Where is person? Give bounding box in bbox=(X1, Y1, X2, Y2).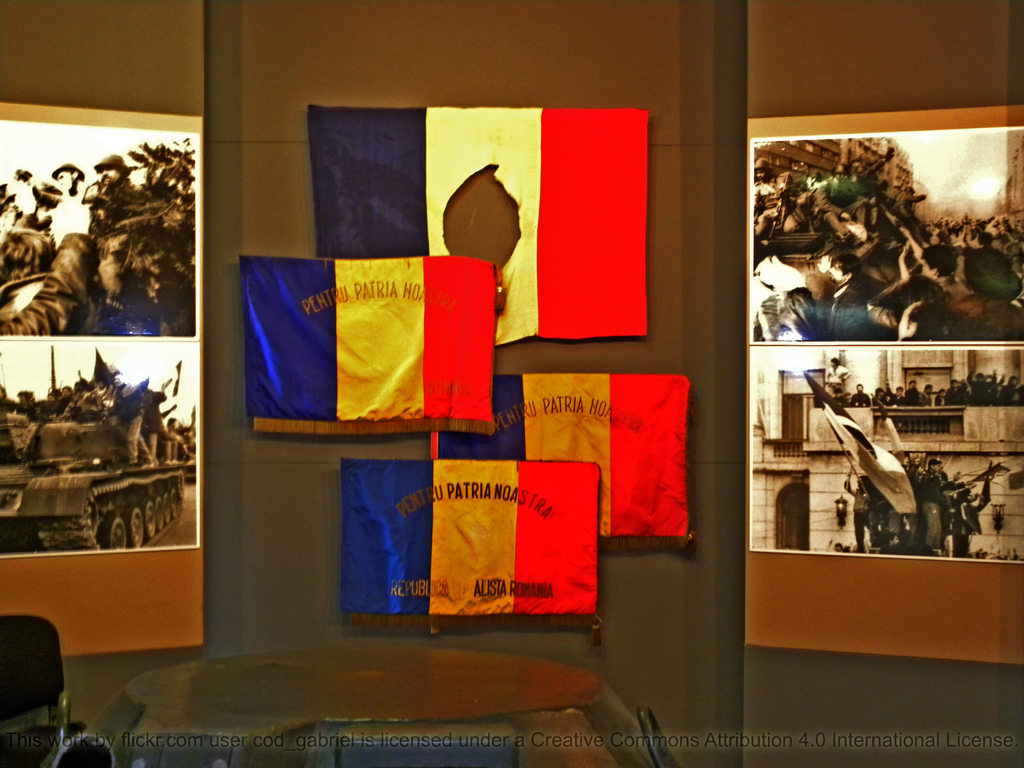
bbox=(818, 257, 866, 342).
